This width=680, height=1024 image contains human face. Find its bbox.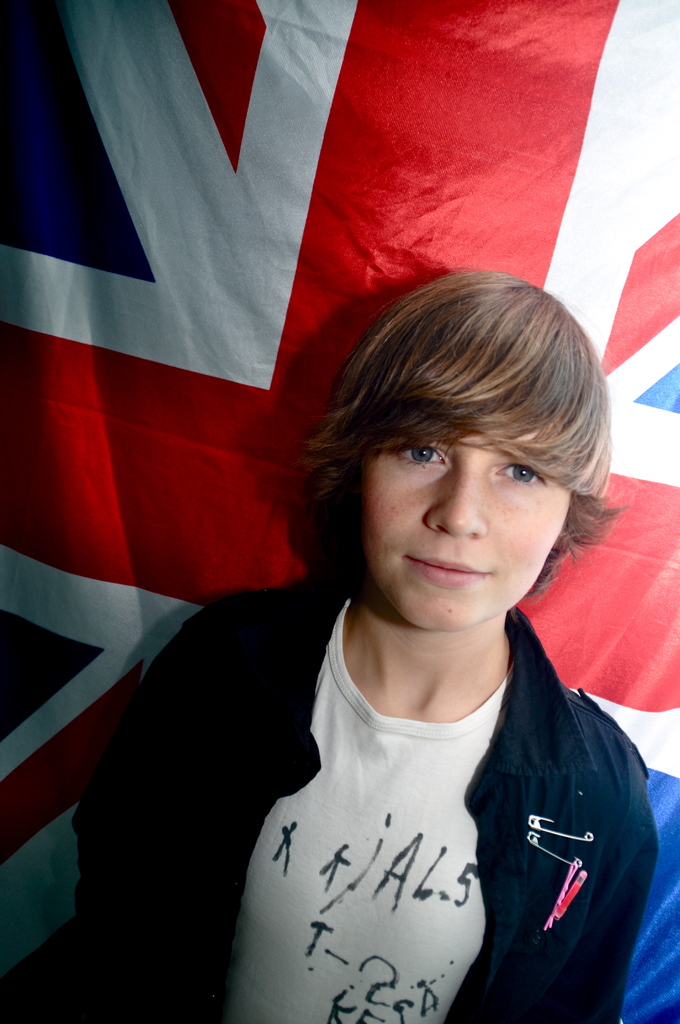
rect(358, 408, 579, 630).
